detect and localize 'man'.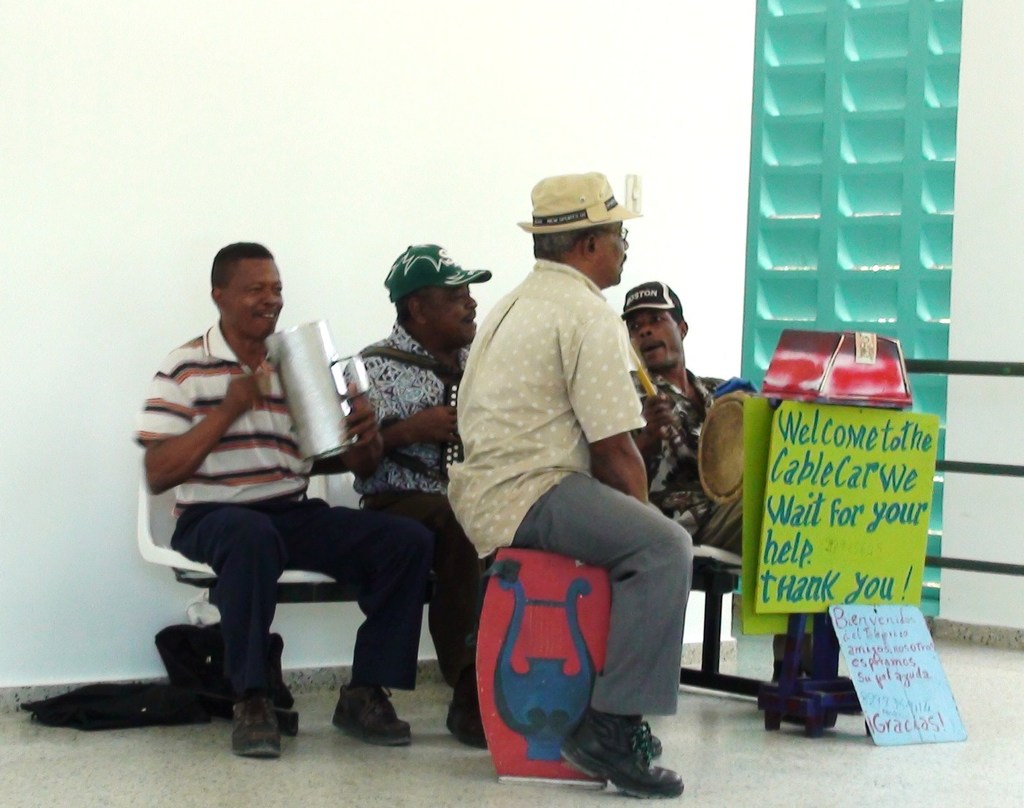
Localized at <box>443,173,689,795</box>.
